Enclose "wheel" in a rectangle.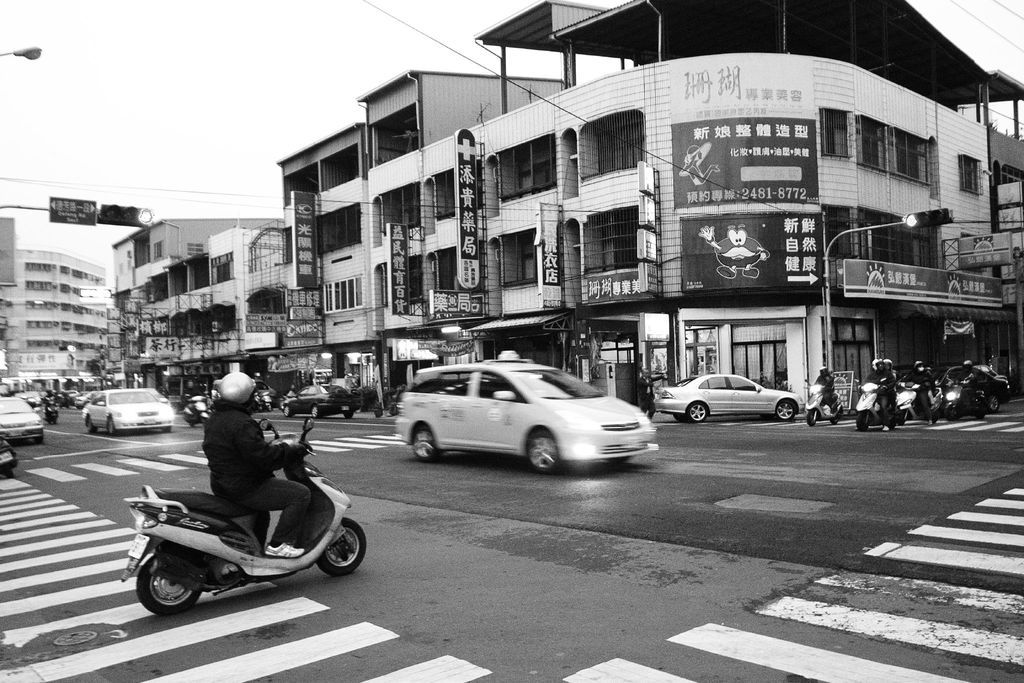
(855, 413, 866, 429).
